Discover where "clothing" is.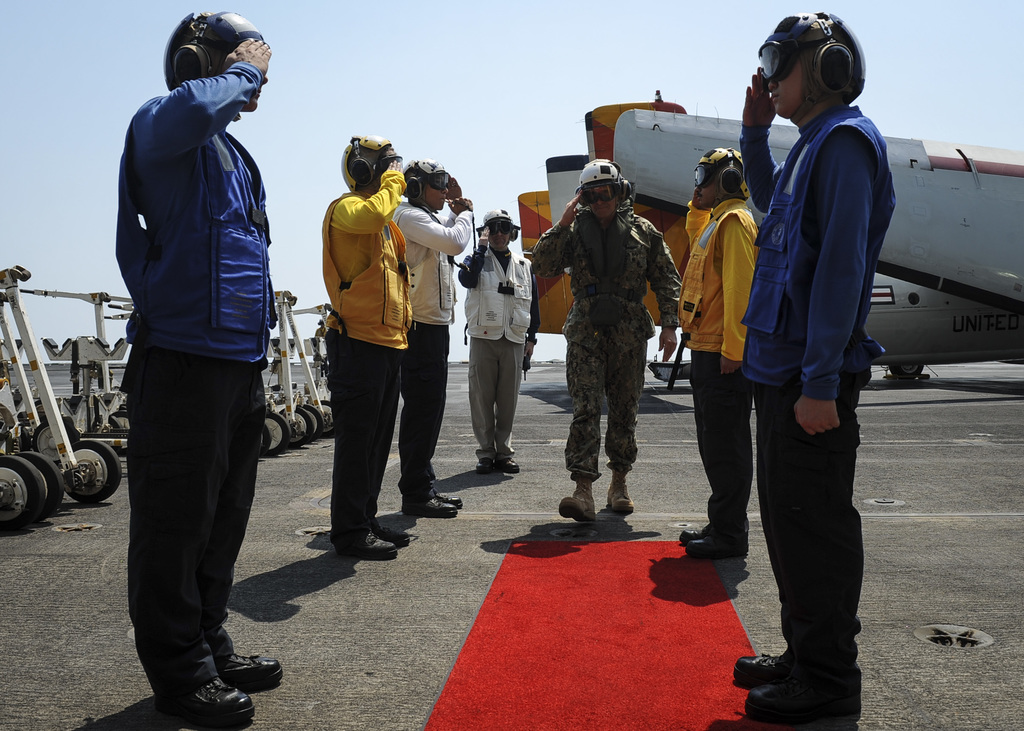
Discovered at select_region(733, 99, 899, 677).
